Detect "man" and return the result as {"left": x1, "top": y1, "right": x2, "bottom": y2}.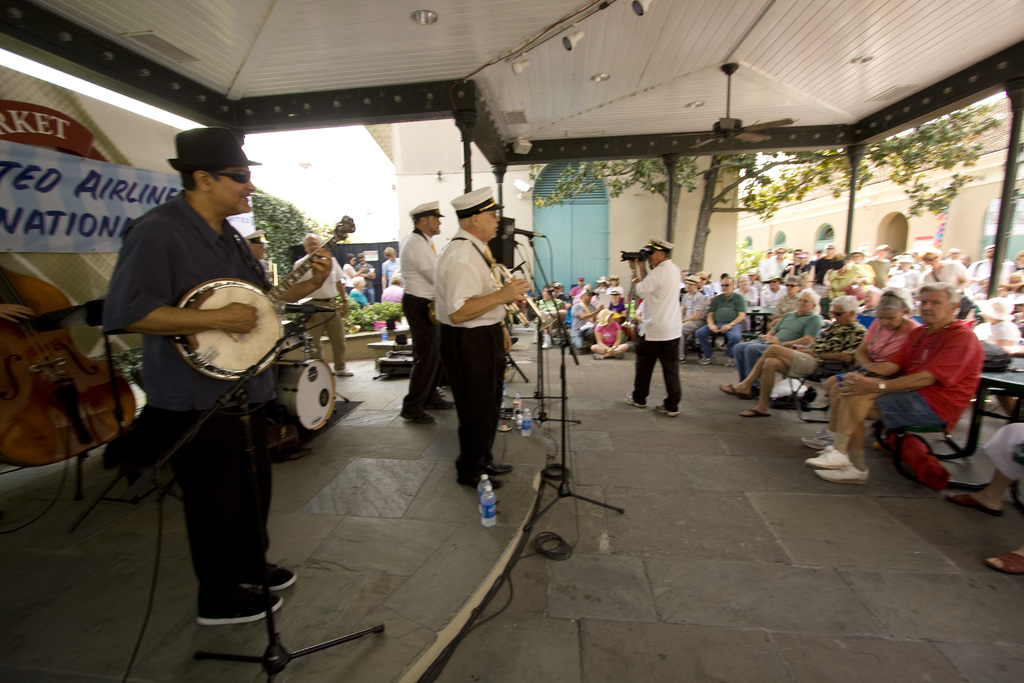
{"left": 733, "top": 288, "right": 824, "bottom": 401}.
